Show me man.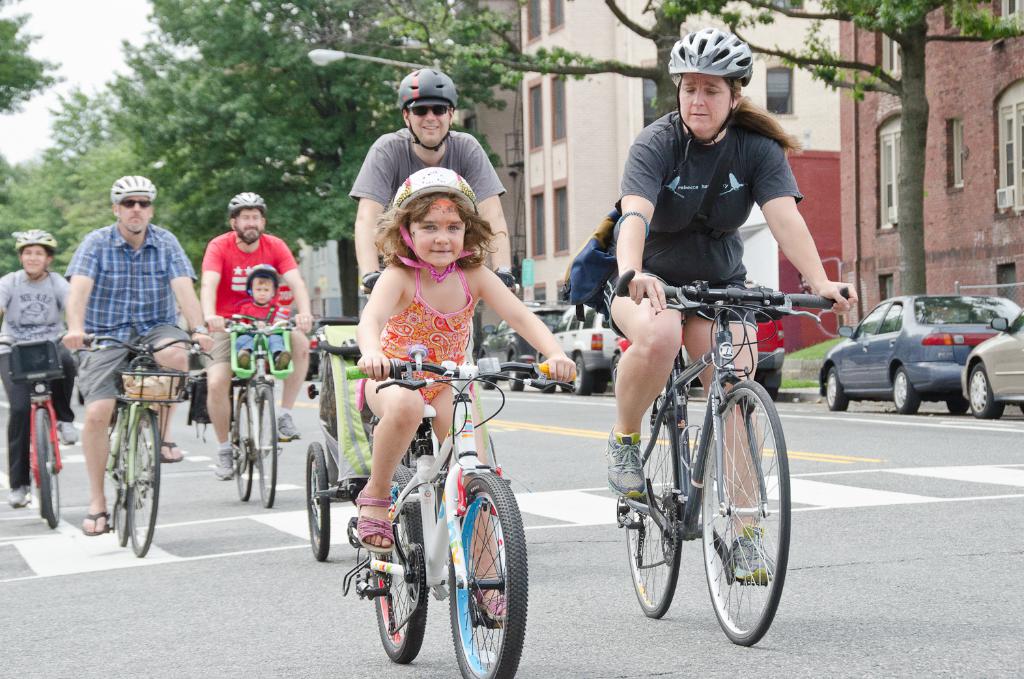
man is here: x1=341, y1=47, x2=511, y2=498.
